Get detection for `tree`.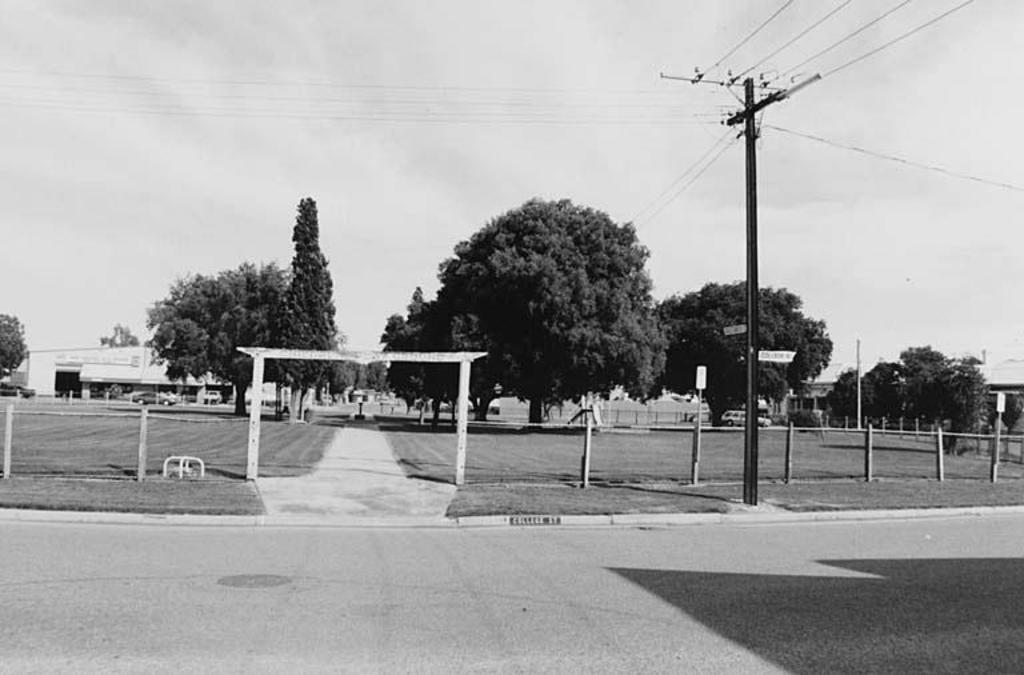
Detection: [137, 257, 299, 422].
